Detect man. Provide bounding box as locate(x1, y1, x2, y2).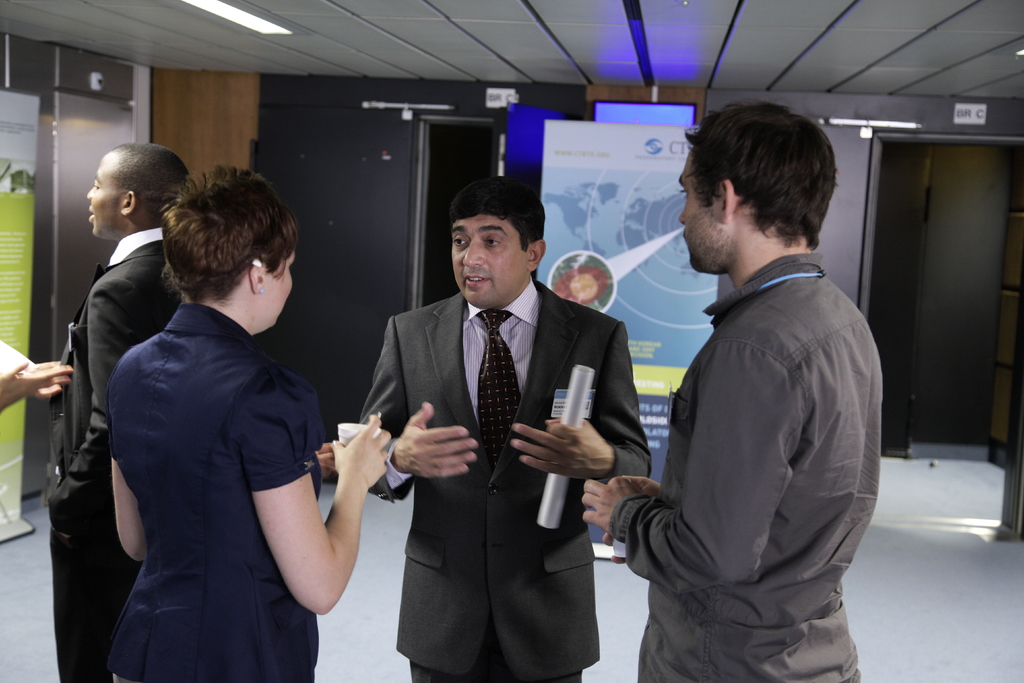
locate(41, 139, 189, 682).
